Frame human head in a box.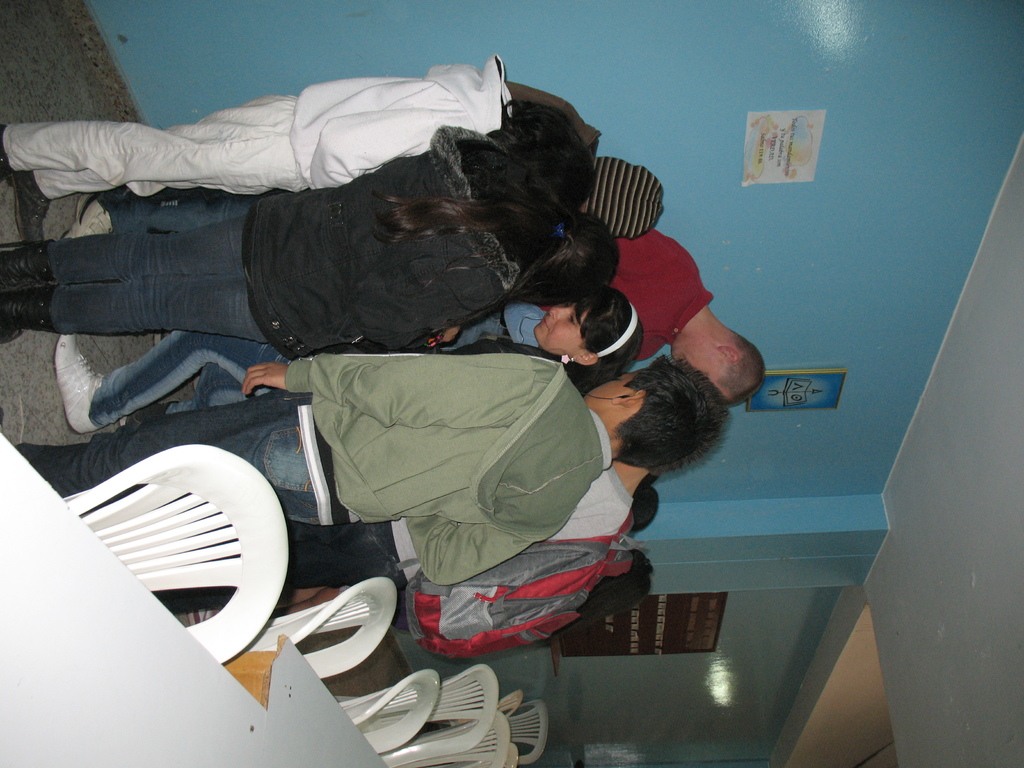
left=530, top=286, right=642, bottom=387.
